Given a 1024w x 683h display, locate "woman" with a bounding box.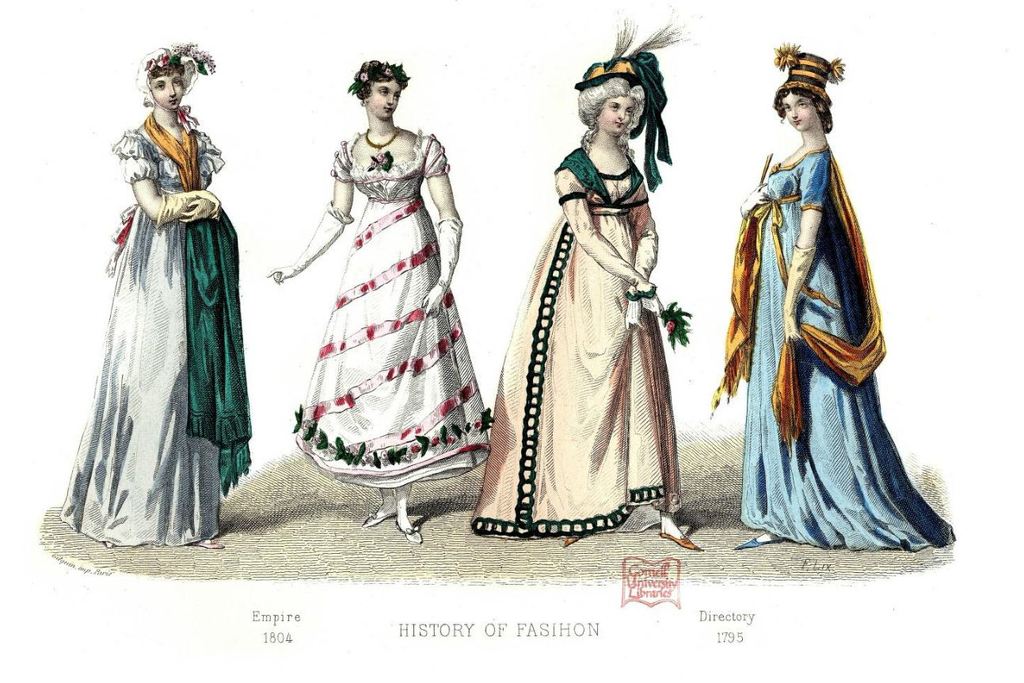
Located: x1=267, y1=60, x2=492, y2=546.
